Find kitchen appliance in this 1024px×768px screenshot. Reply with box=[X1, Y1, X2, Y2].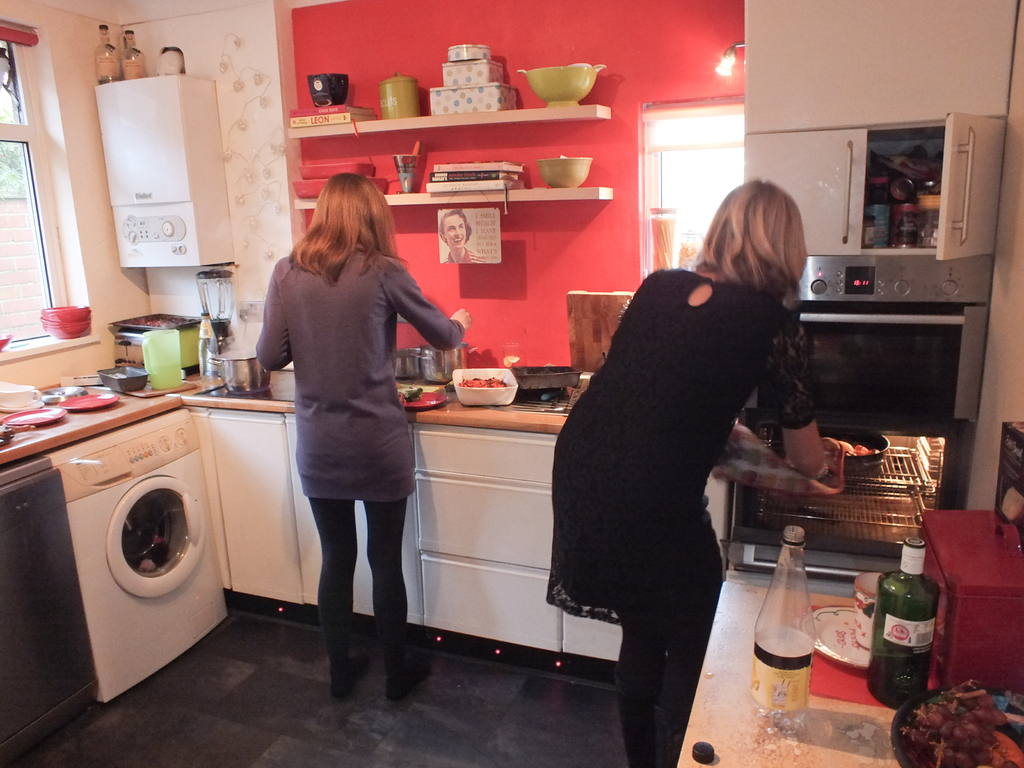
box=[519, 61, 588, 111].
